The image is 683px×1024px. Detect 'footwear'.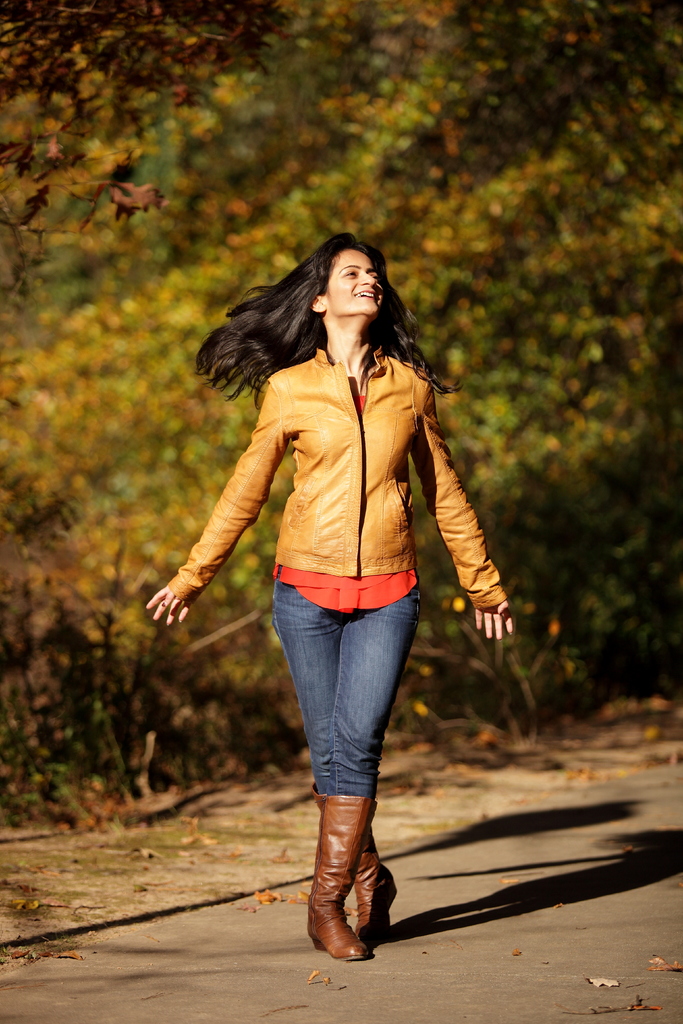
Detection: 298:794:401:963.
